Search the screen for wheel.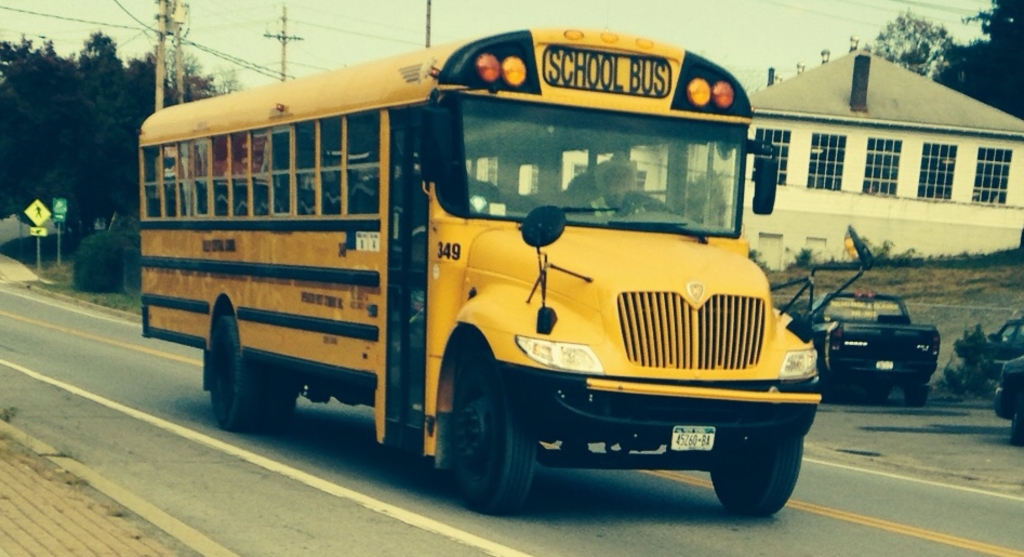
Found at box=[204, 310, 270, 434].
